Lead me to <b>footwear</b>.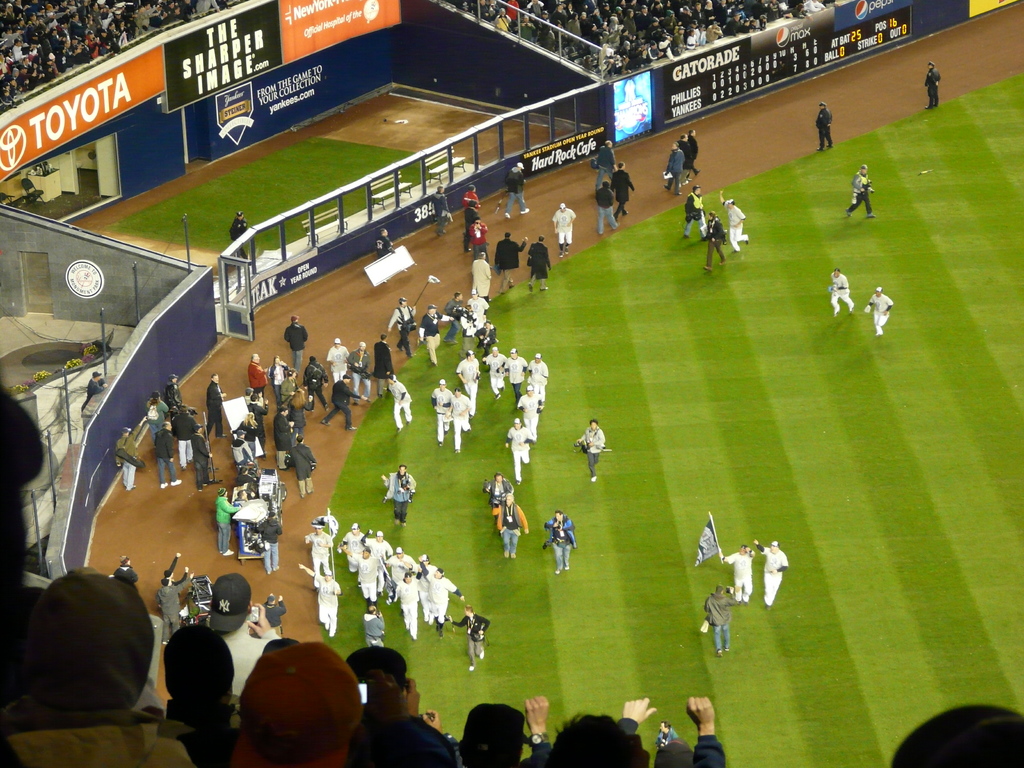
Lead to (left=480, top=648, right=487, bottom=662).
